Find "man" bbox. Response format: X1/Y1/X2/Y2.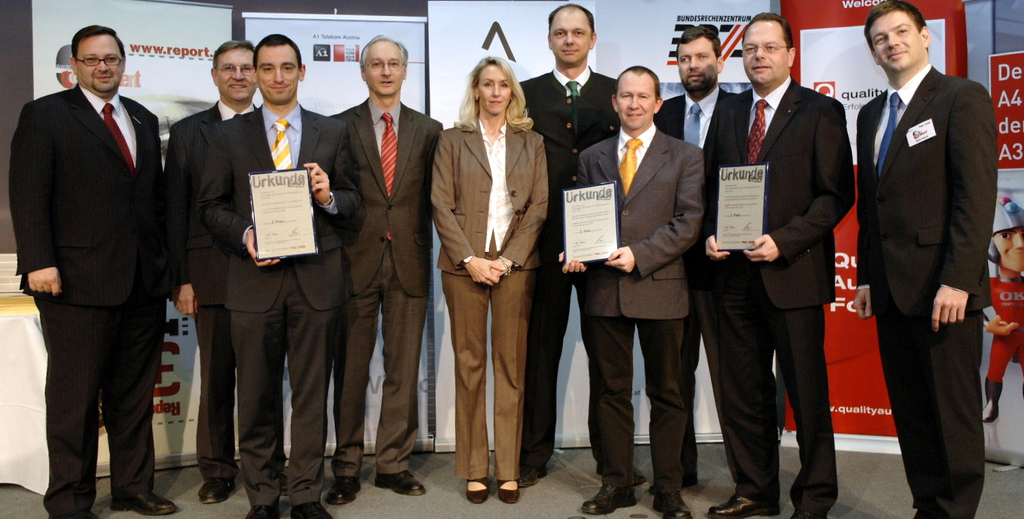
164/40/289/504.
